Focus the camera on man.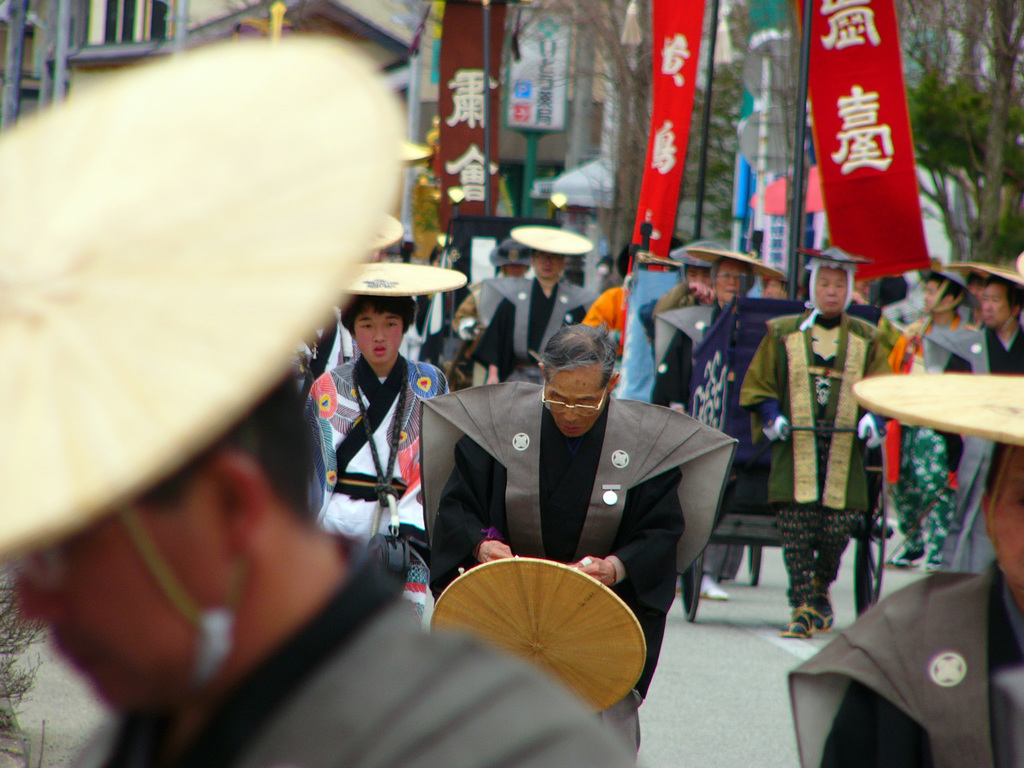
Focus region: [0, 37, 637, 767].
